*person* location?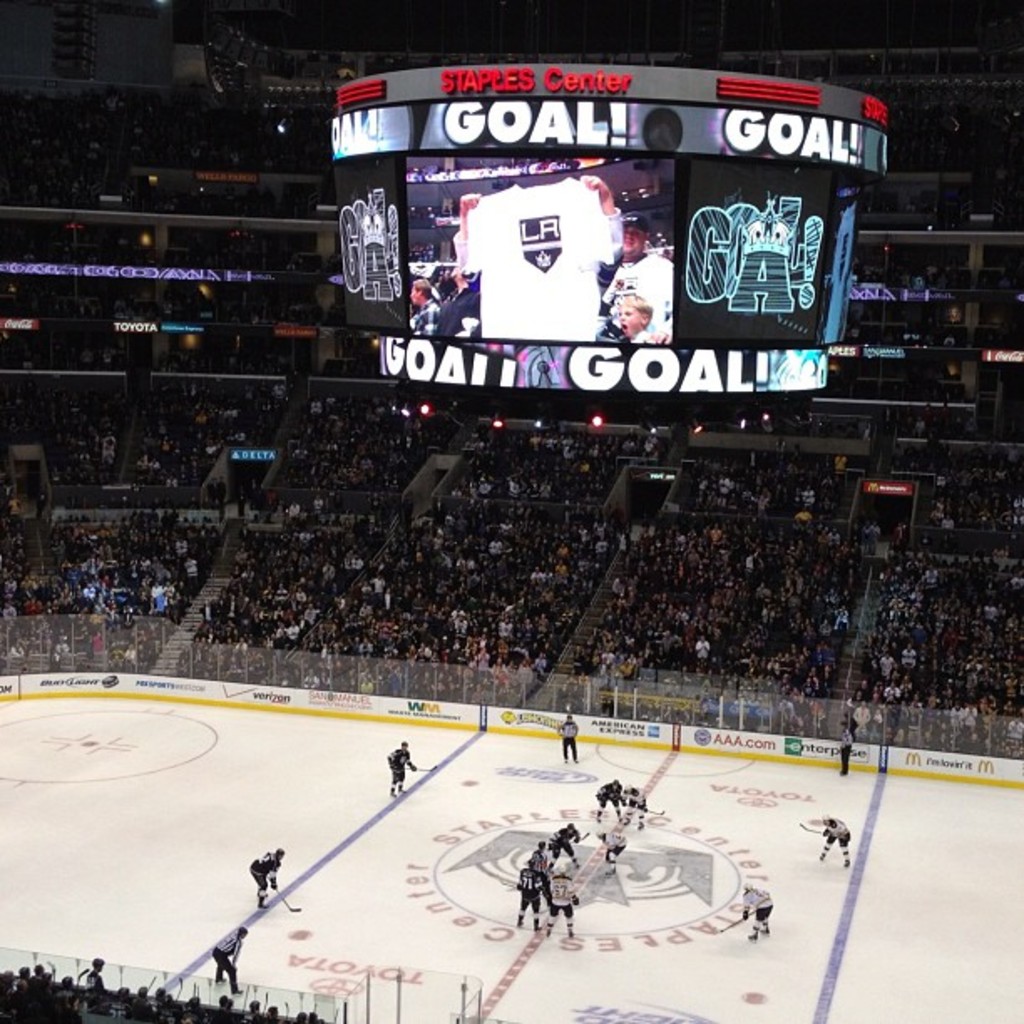
828 716 852 780
